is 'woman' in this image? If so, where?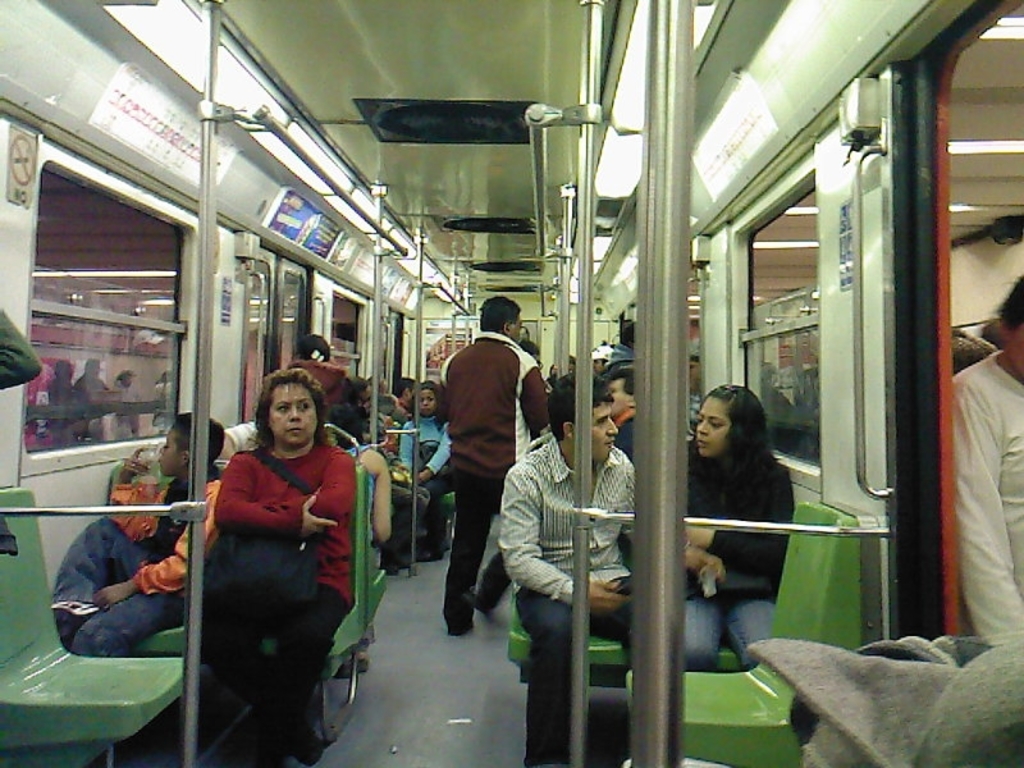
Yes, at 169:346:367:754.
